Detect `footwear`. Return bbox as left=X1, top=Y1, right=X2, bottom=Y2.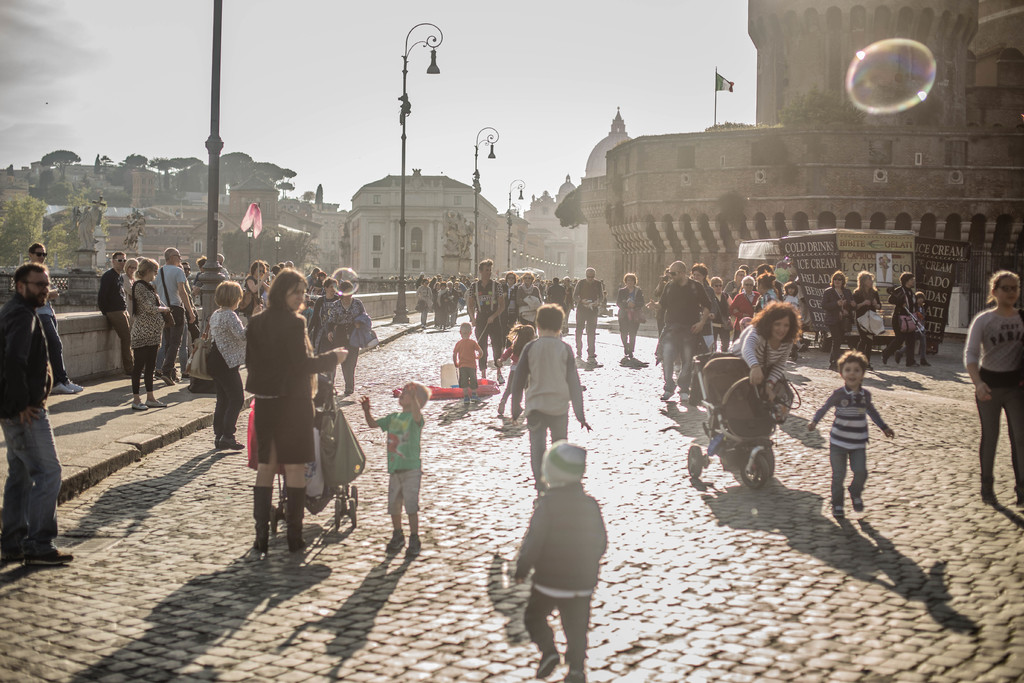
left=678, top=391, right=690, bottom=401.
